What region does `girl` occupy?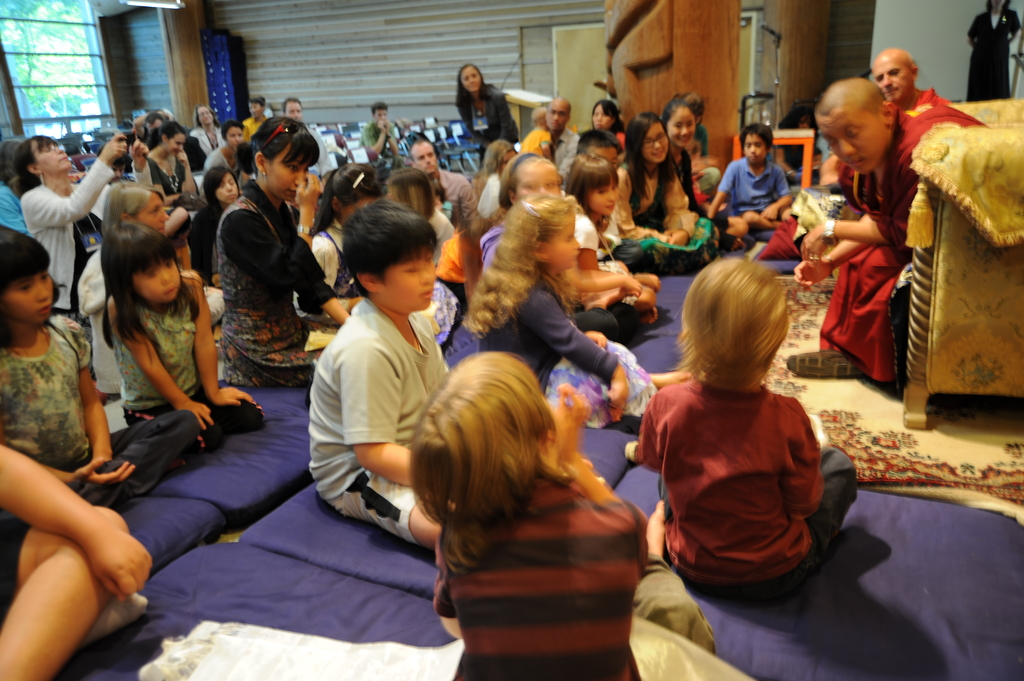
<region>98, 212, 268, 457</region>.
